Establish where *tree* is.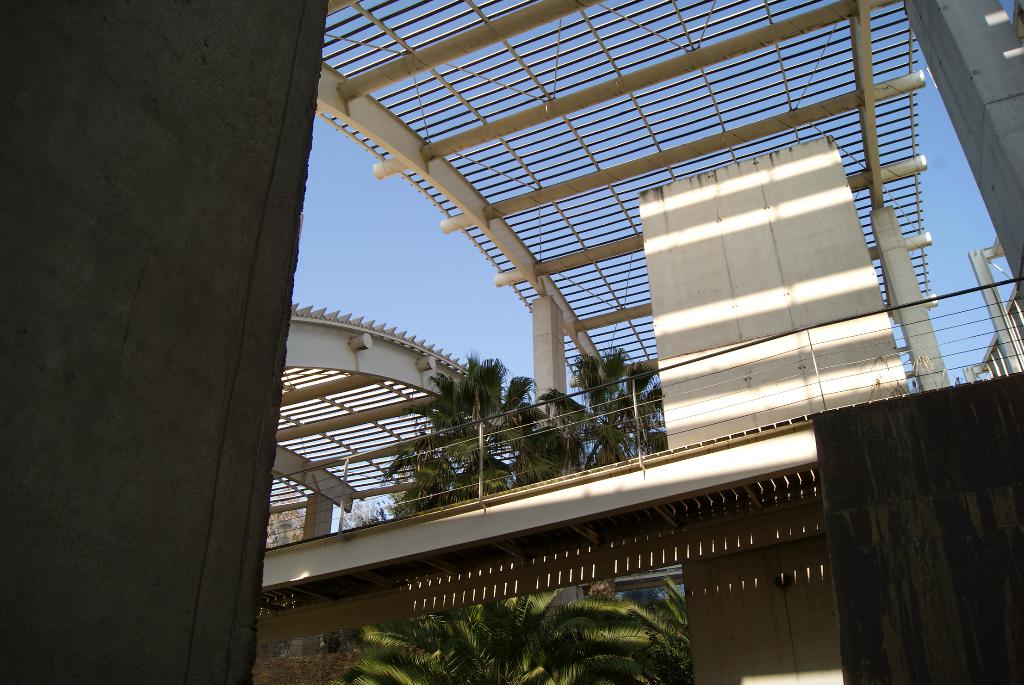
Established at 332/601/648/684.
